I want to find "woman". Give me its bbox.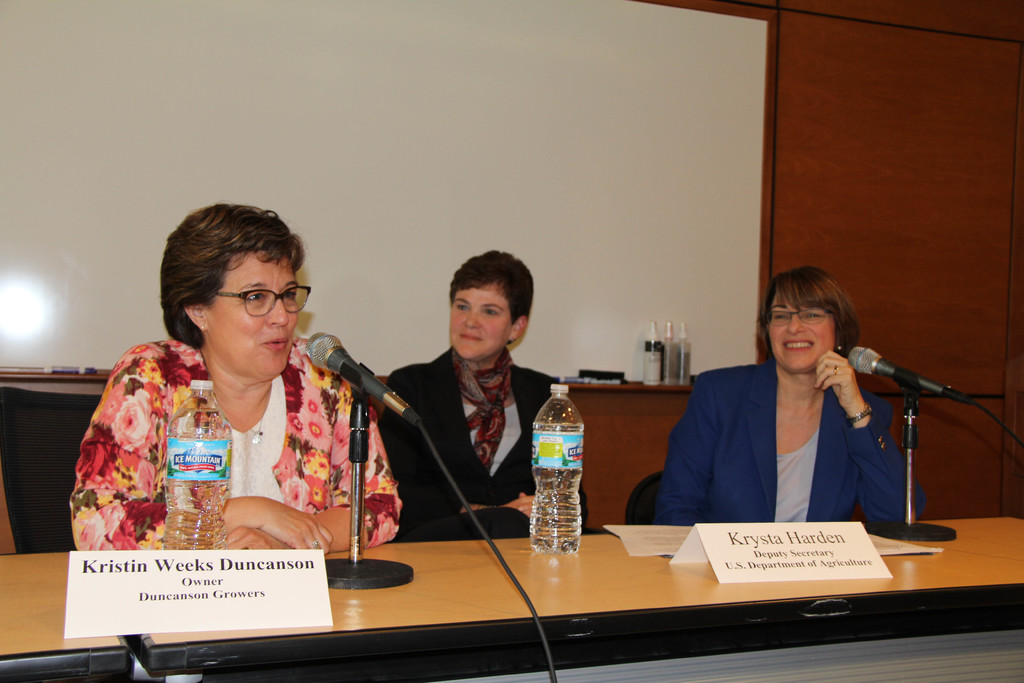
376,248,604,541.
